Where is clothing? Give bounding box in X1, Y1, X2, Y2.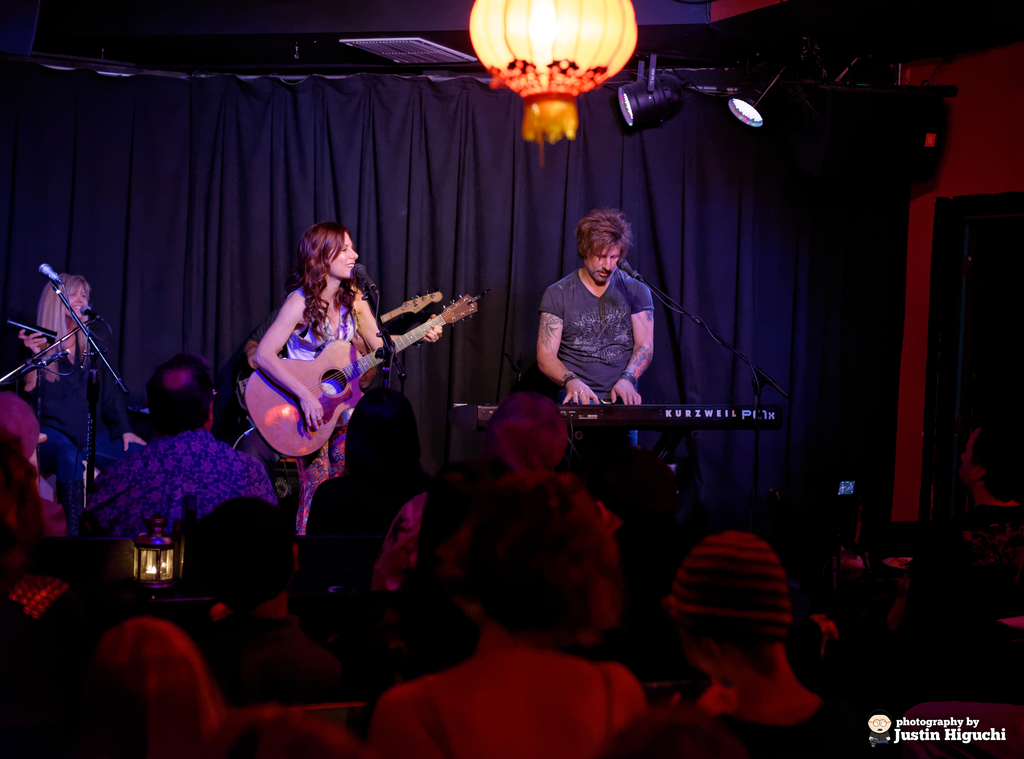
328, 579, 473, 730.
